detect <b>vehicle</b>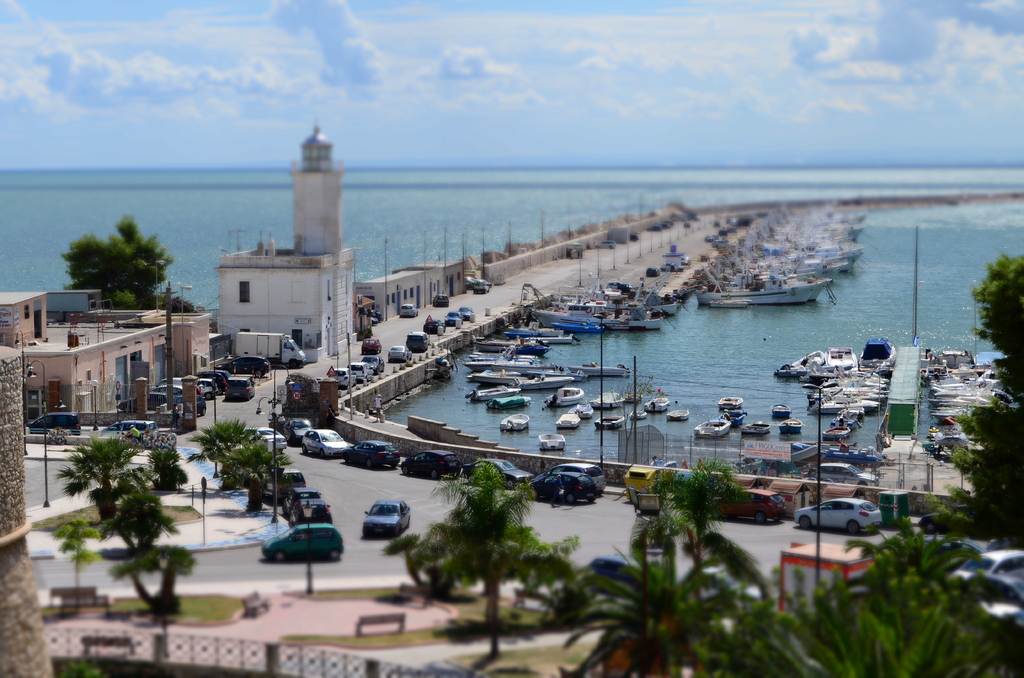
[388, 449, 463, 480]
